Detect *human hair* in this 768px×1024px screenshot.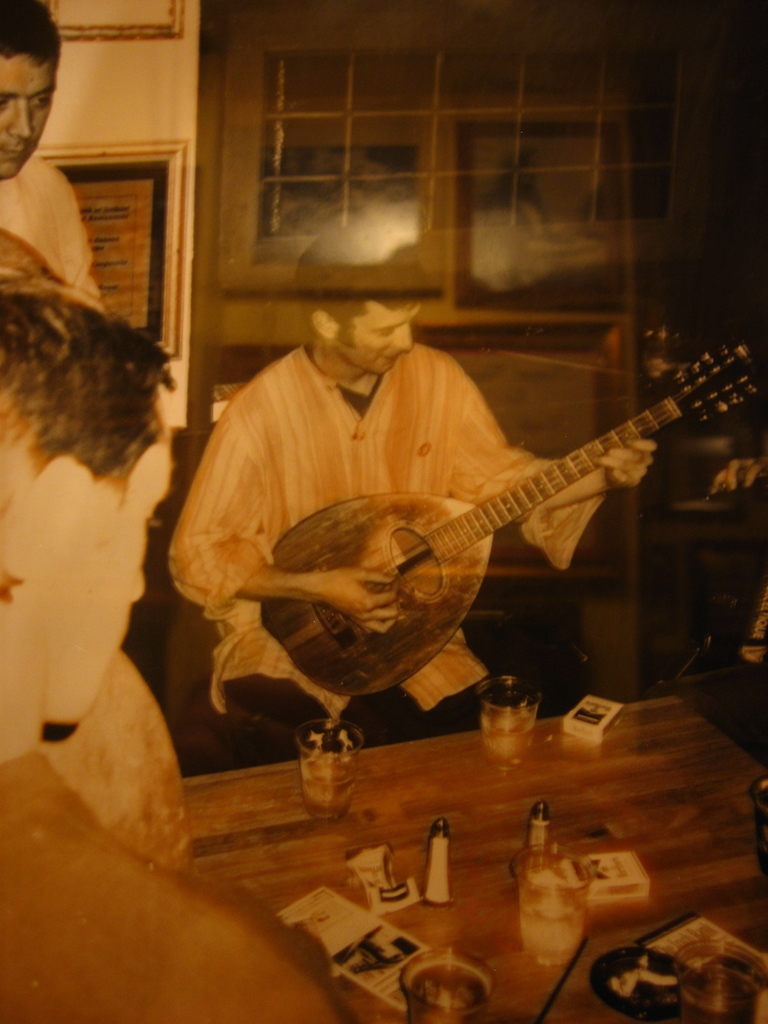
Detection: locate(0, 0, 61, 70).
